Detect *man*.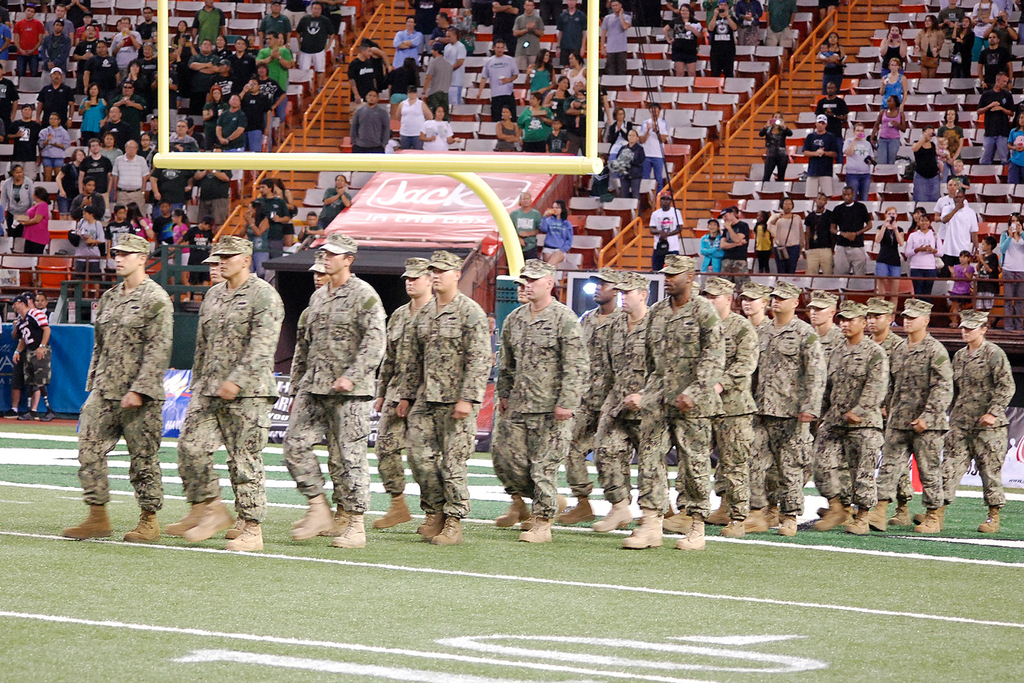
Detected at bbox=(109, 16, 141, 80).
